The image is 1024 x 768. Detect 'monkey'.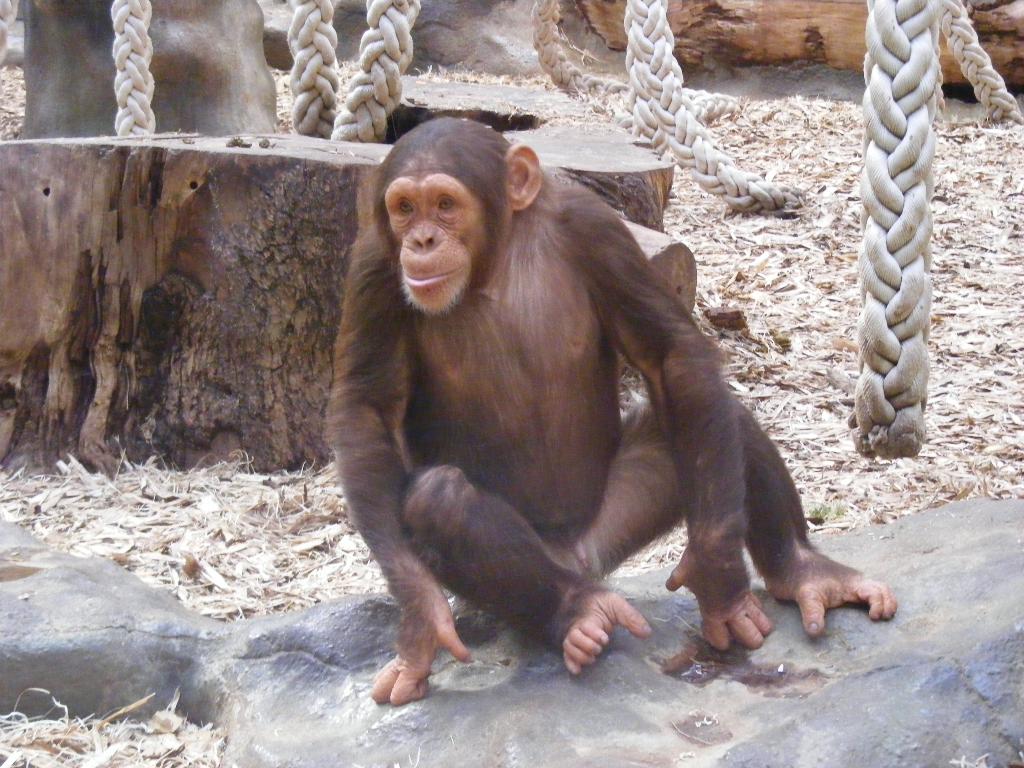
Detection: bbox=[330, 116, 900, 697].
